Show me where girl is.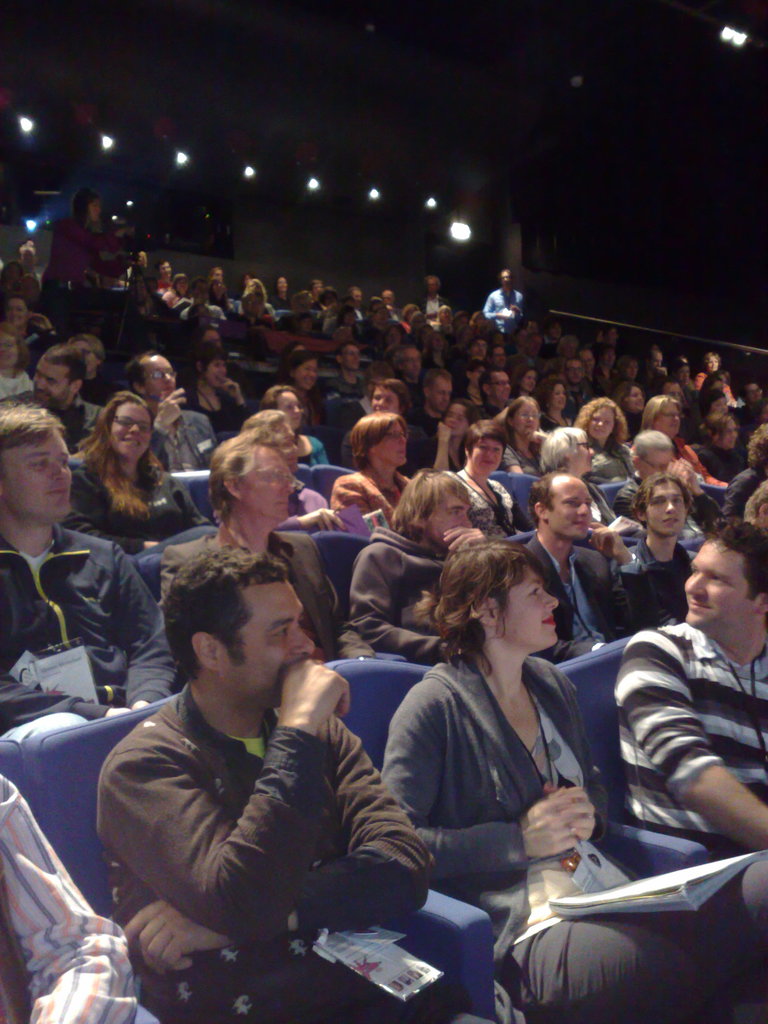
girl is at select_region(381, 539, 767, 1023).
